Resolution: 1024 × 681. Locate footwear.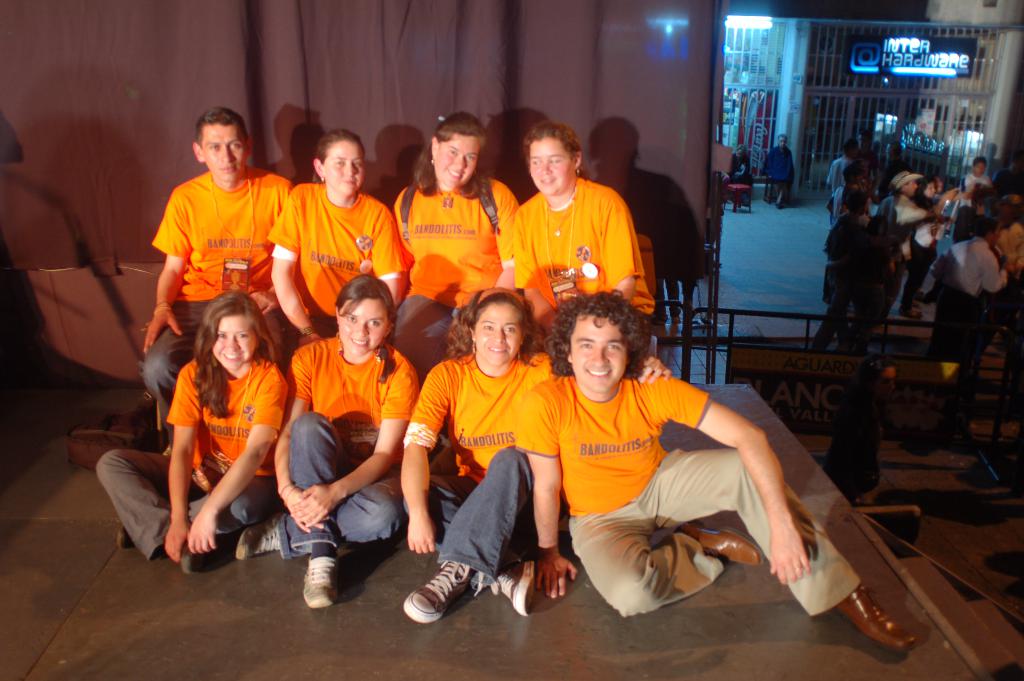
rect(488, 559, 534, 620).
